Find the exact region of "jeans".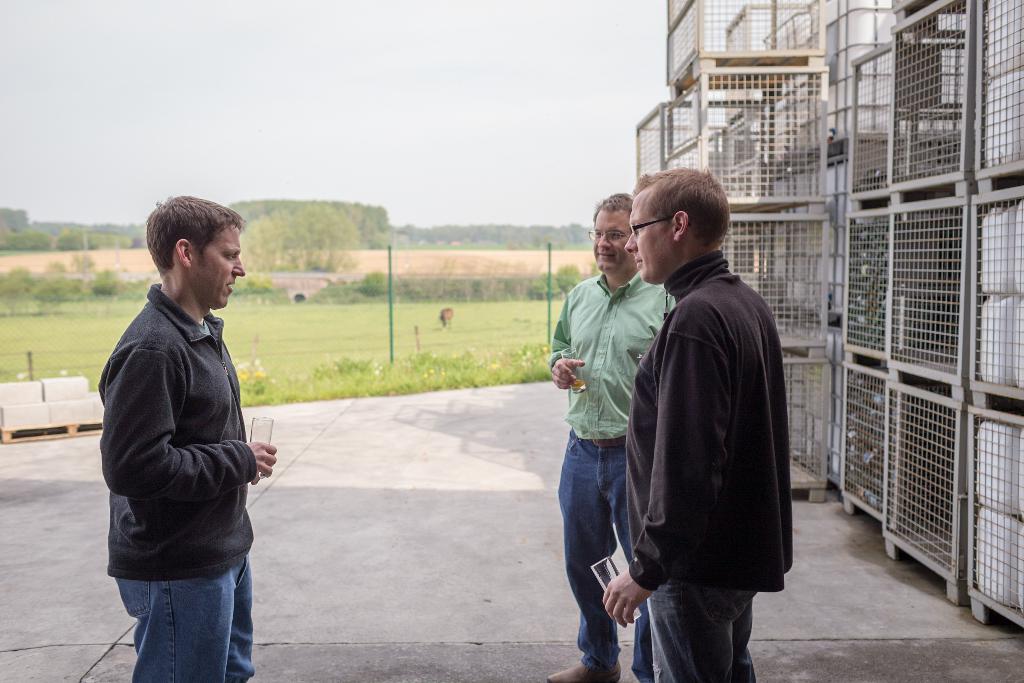
Exact region: (left=556, top=428, right=651, bottom=682).
